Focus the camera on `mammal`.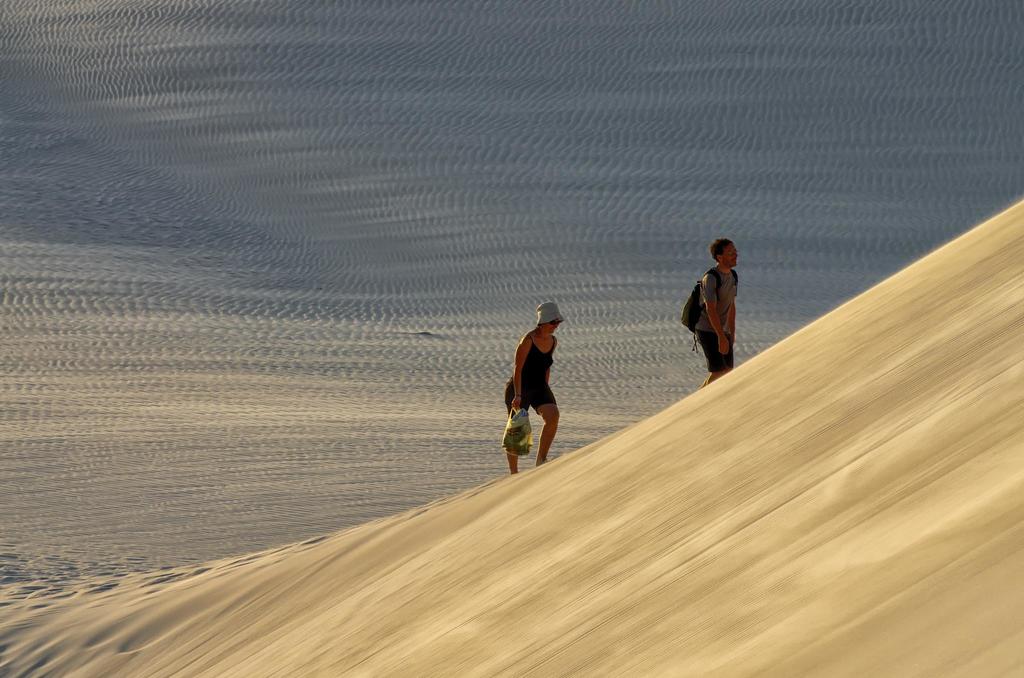
Focus region: select_region(492, 320, 560, 462).
